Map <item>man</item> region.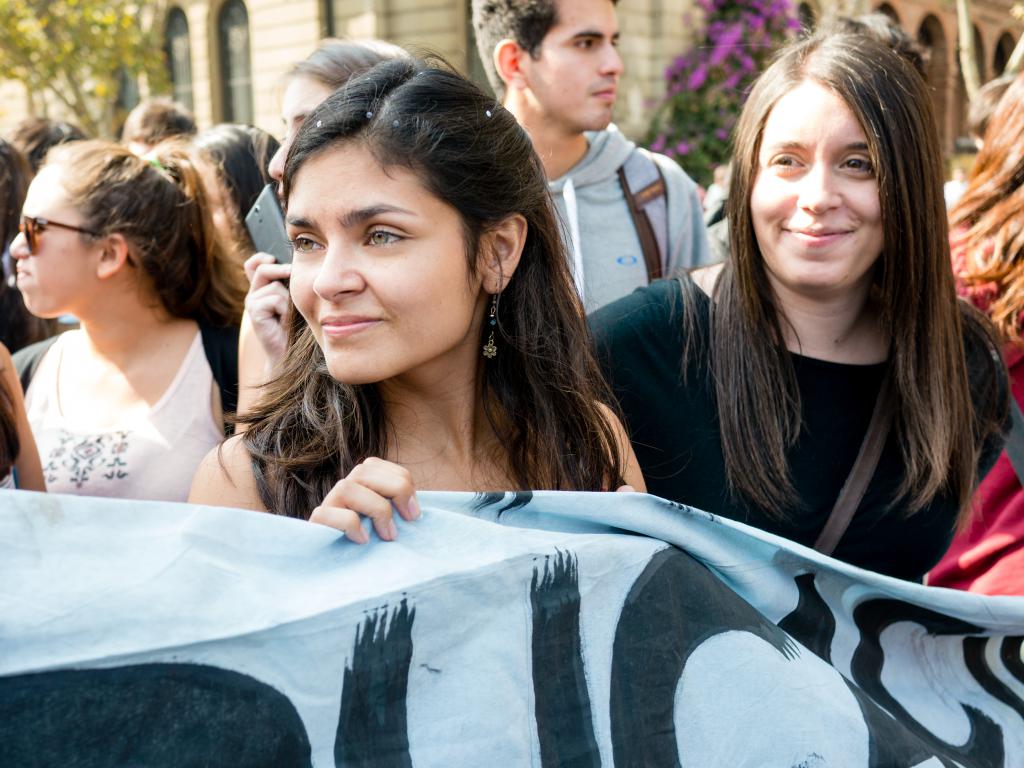
Mapped to (left=115, top=94, right=205, bottom=157).
